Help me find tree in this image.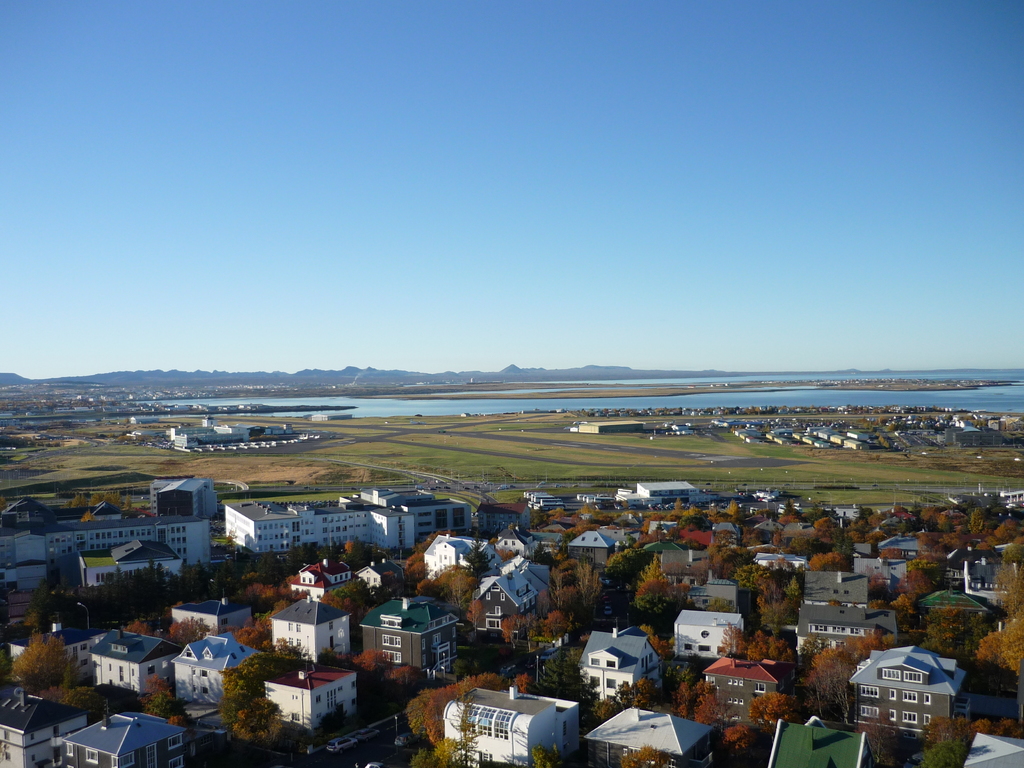
Found it: [left=416, top=679, right=465, bottom=741].
